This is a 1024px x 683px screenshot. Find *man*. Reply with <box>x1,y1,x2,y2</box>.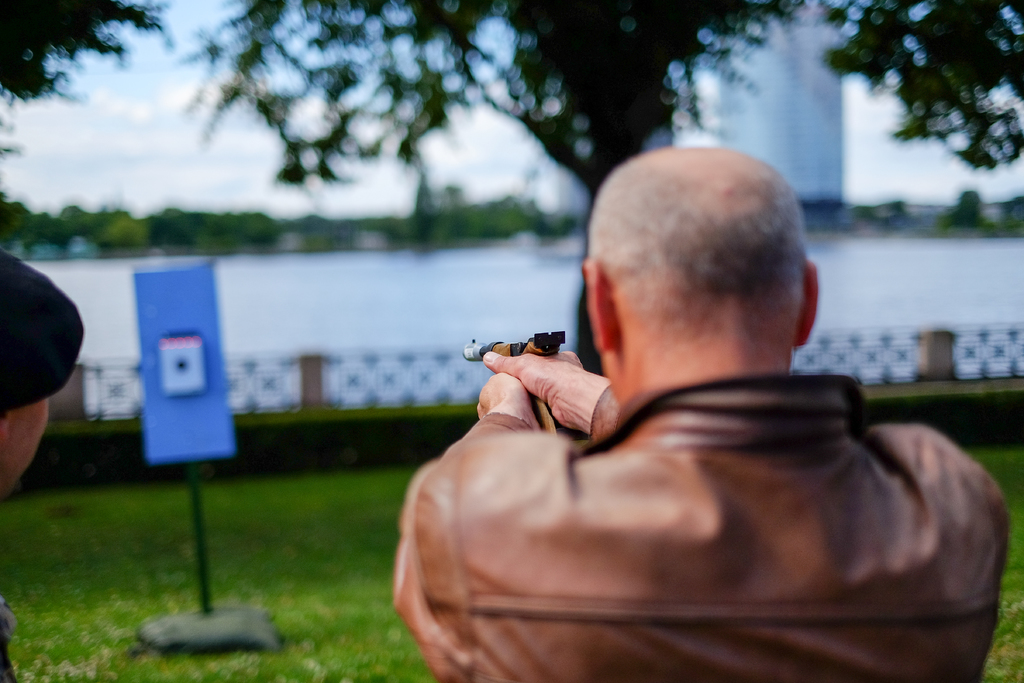
<box>399,136,1023,670</box>.
